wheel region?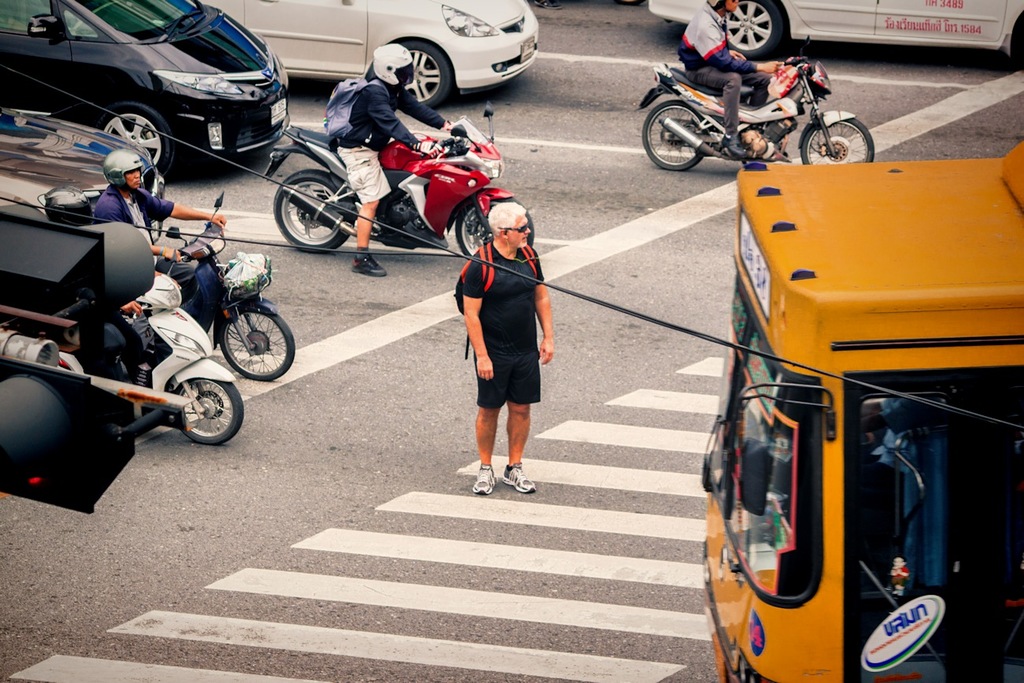
150/377/225/447
